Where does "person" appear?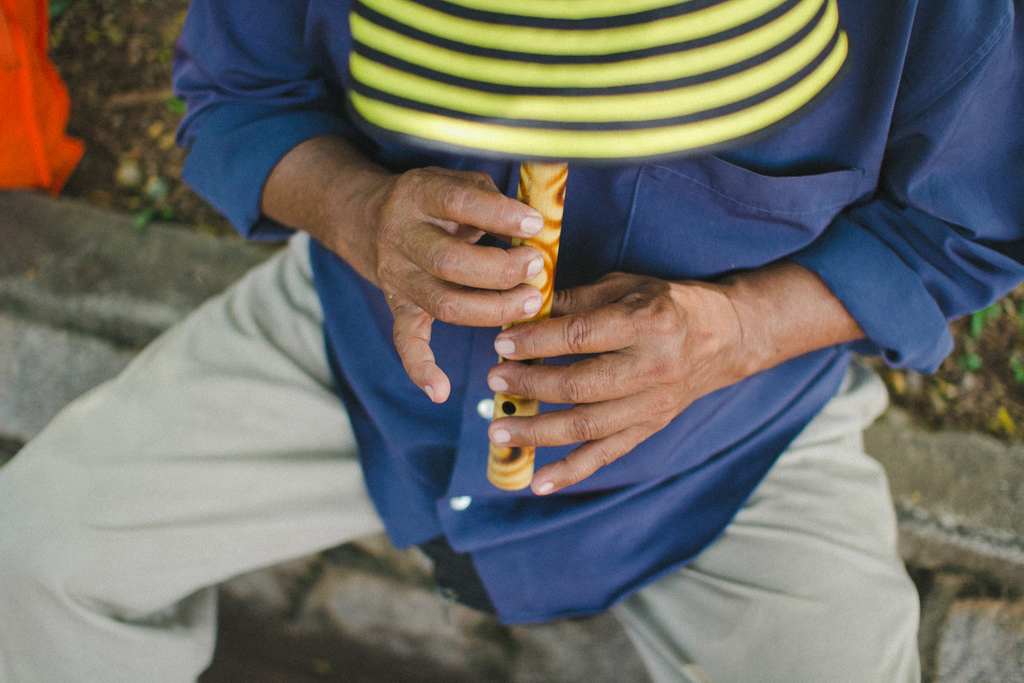
Appears at {"x1": 0, "y1": 0, "x2": 1023, "y2": 682}.
